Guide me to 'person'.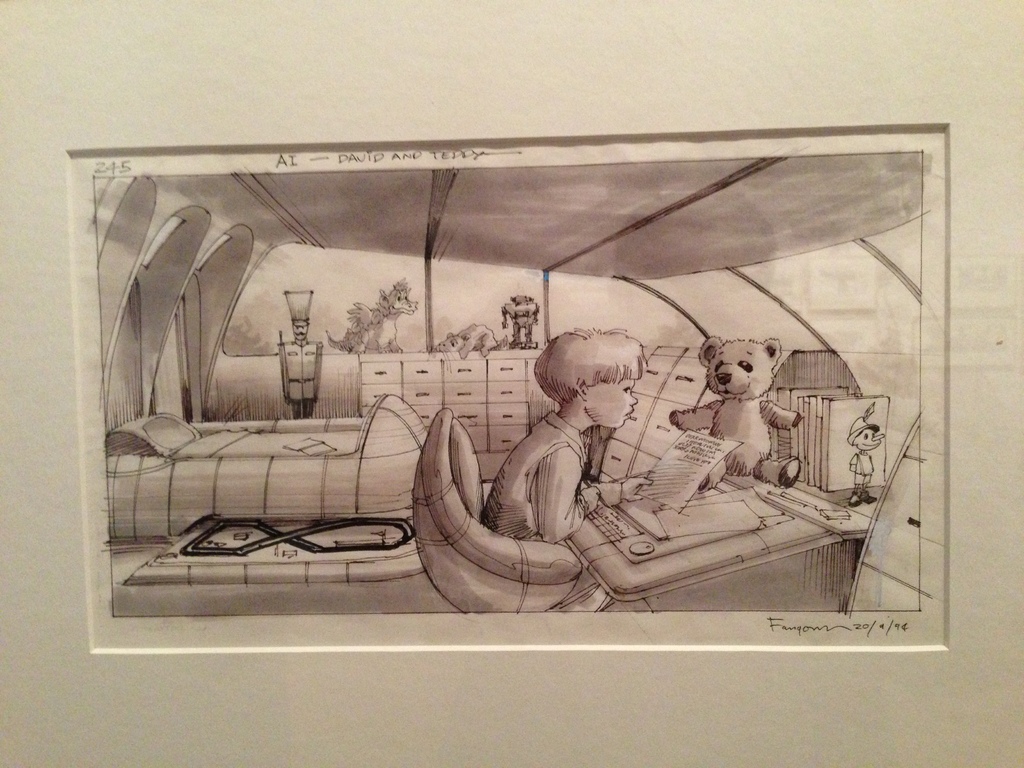
Guidance: box=[482, 323, 651, 618].
